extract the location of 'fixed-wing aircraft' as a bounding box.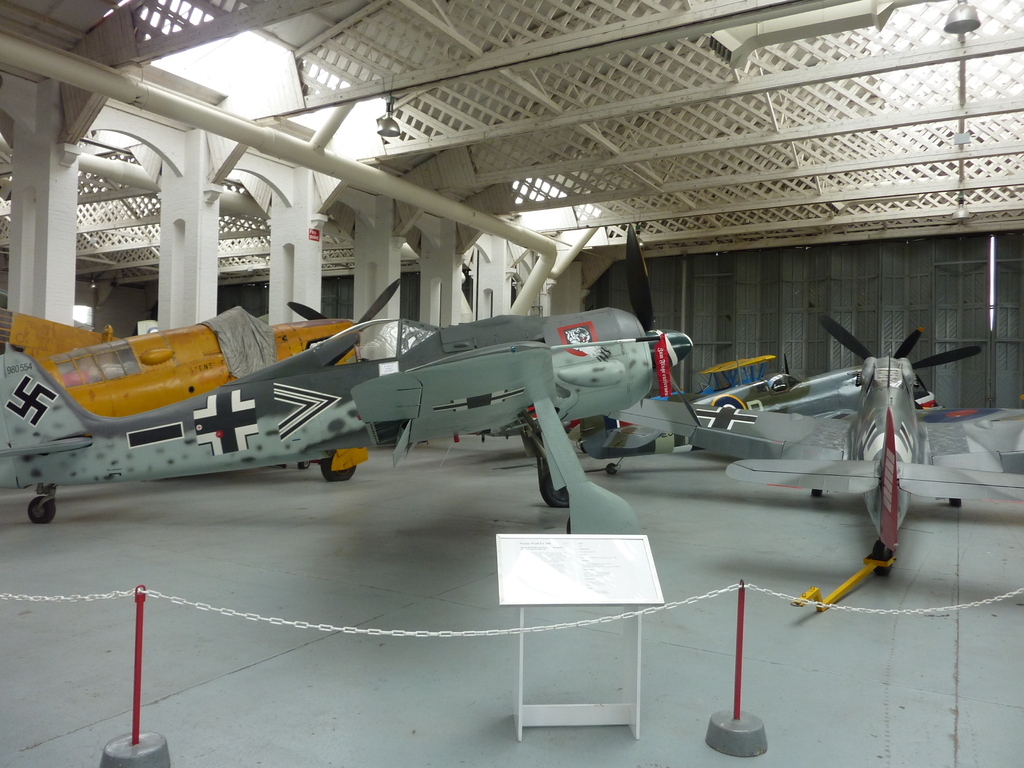
(578,309,991,471).
